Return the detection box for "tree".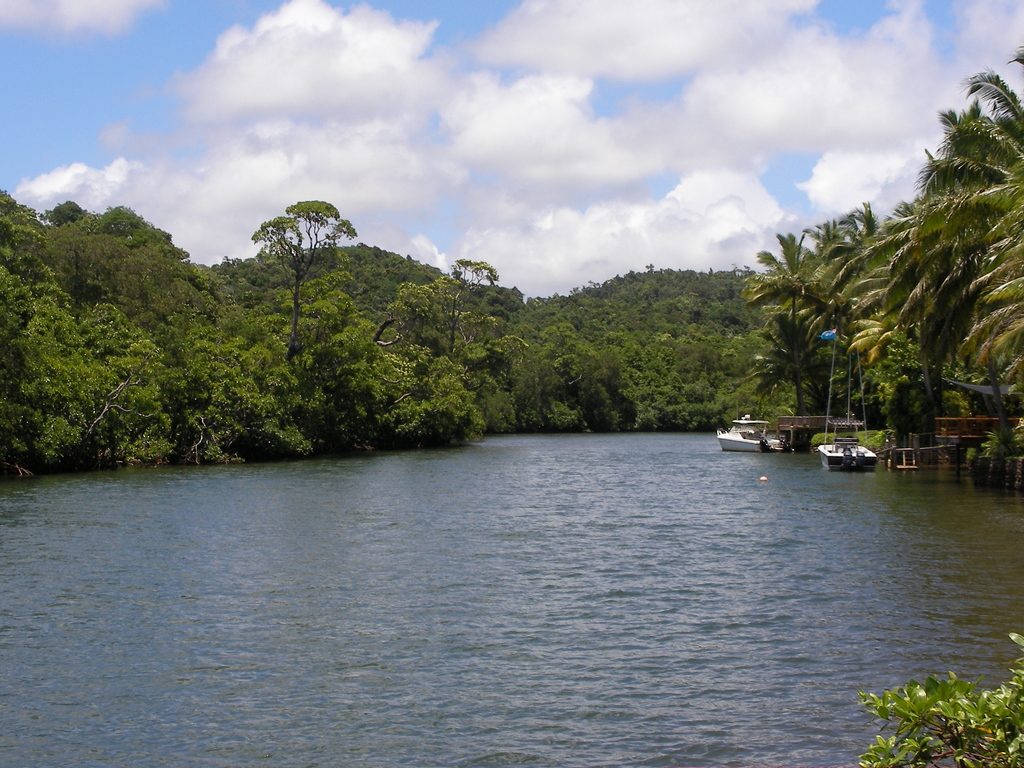
[x1=314, y1=241, x2=794, y2=458].
